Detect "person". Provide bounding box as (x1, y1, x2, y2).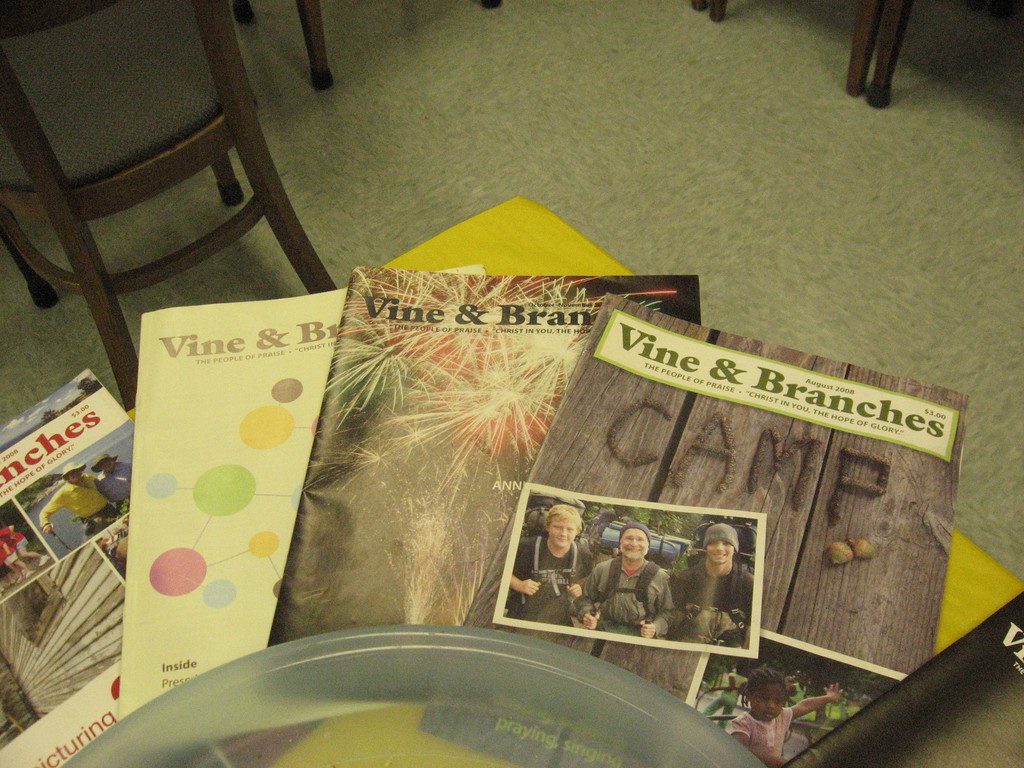
(540, 504, 602, 654).
